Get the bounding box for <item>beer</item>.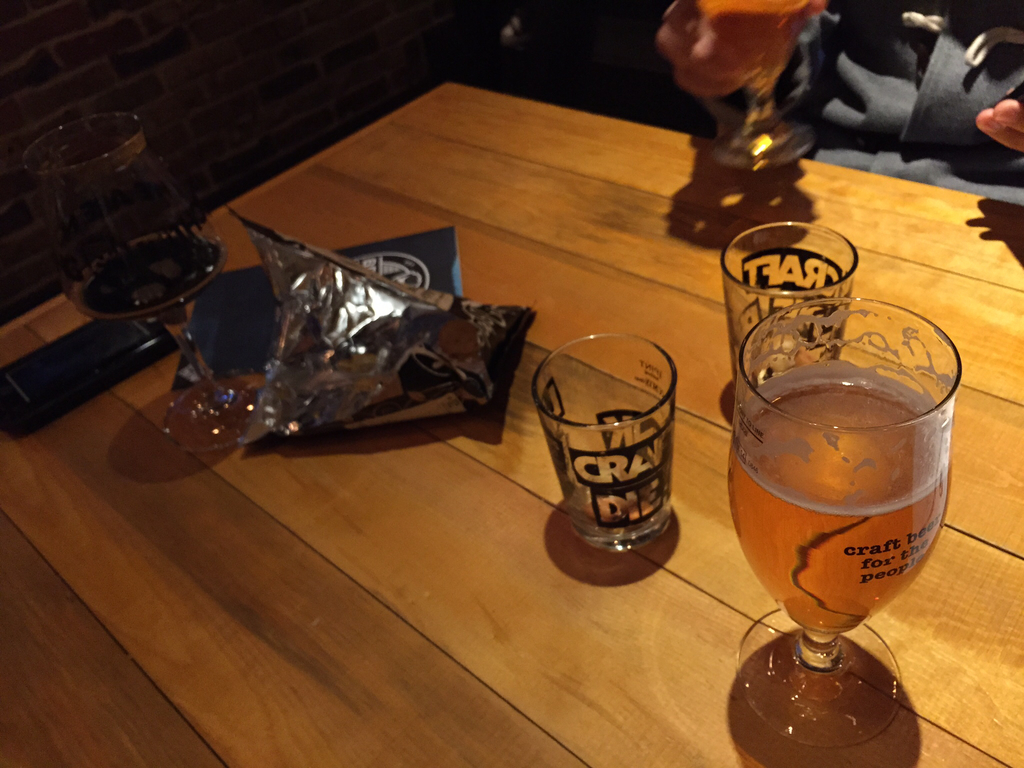
[522,328,683,569].
